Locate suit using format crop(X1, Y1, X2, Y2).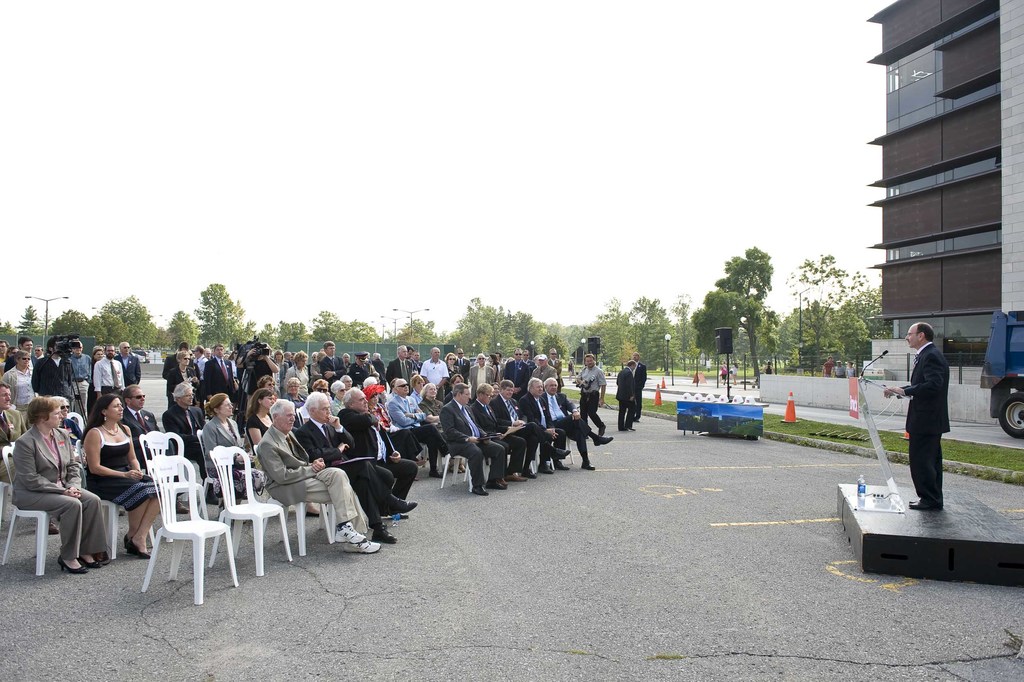
crop(130, 404, 161, 465).
